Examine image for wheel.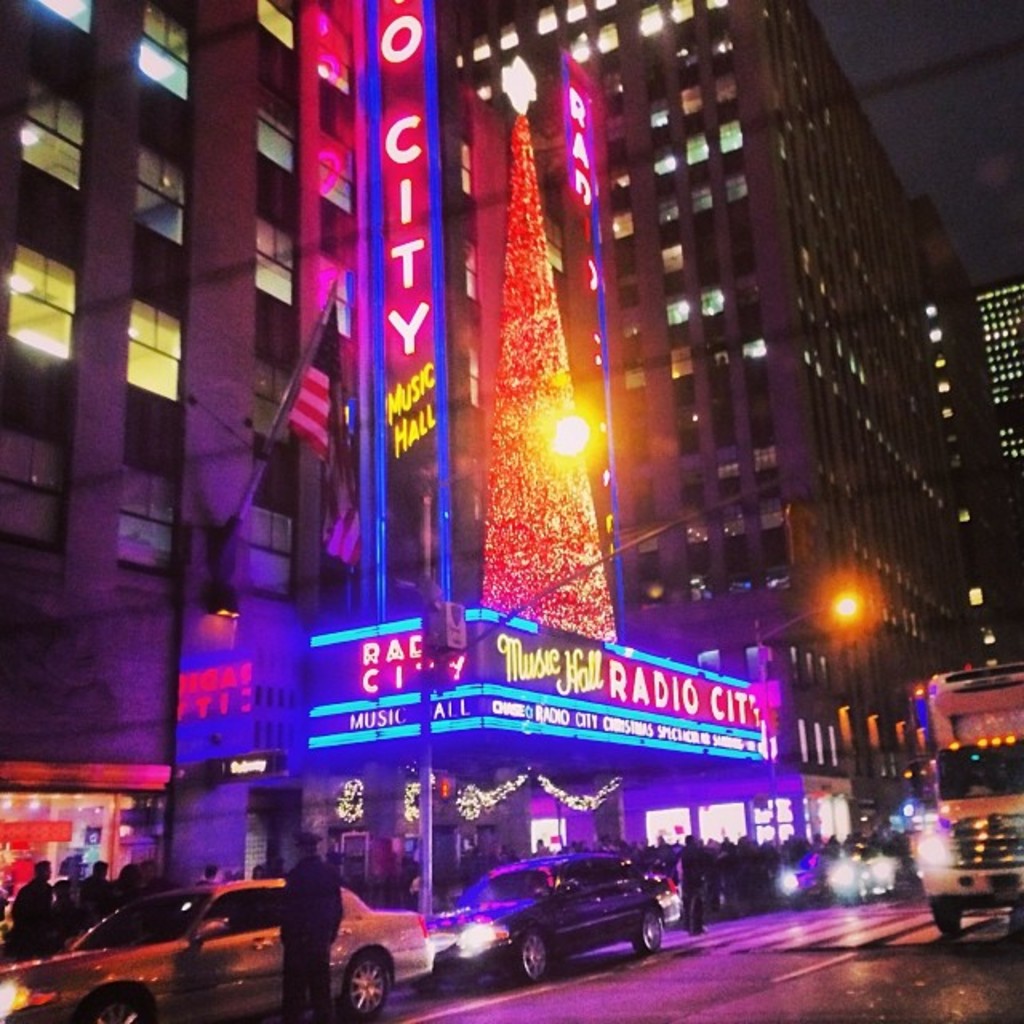
Examination result: (x1=634, y1=904, x2=669, y2=957).
